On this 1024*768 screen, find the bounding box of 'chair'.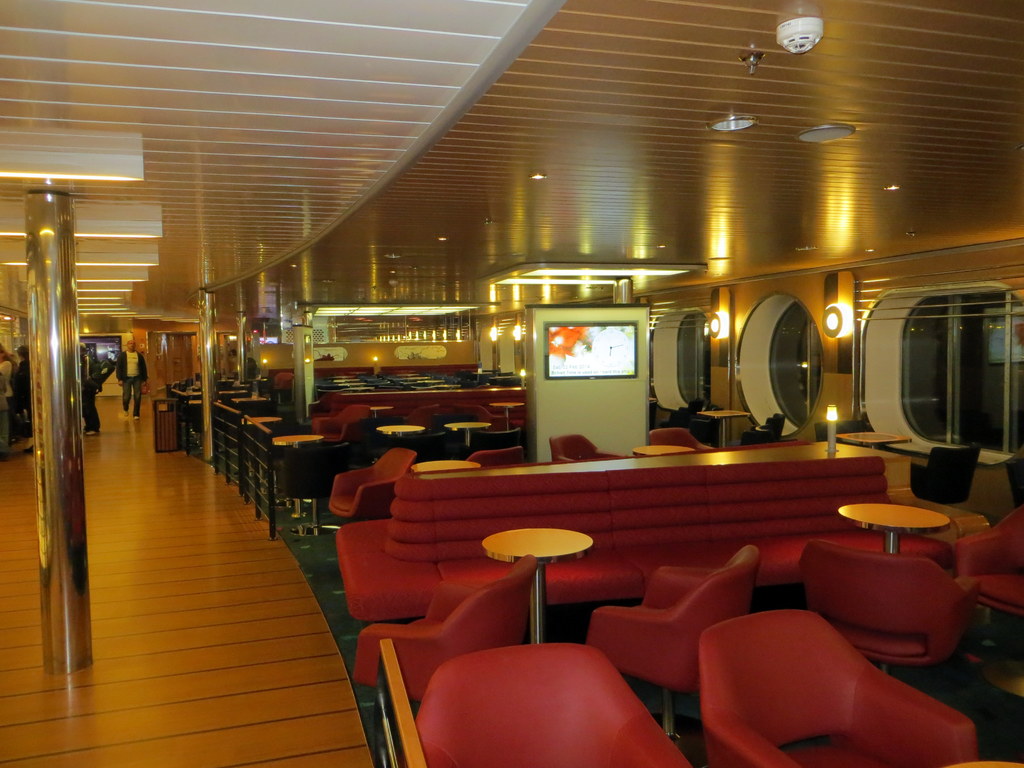
Bounding box: BBox(650, 428, 717, 454).
